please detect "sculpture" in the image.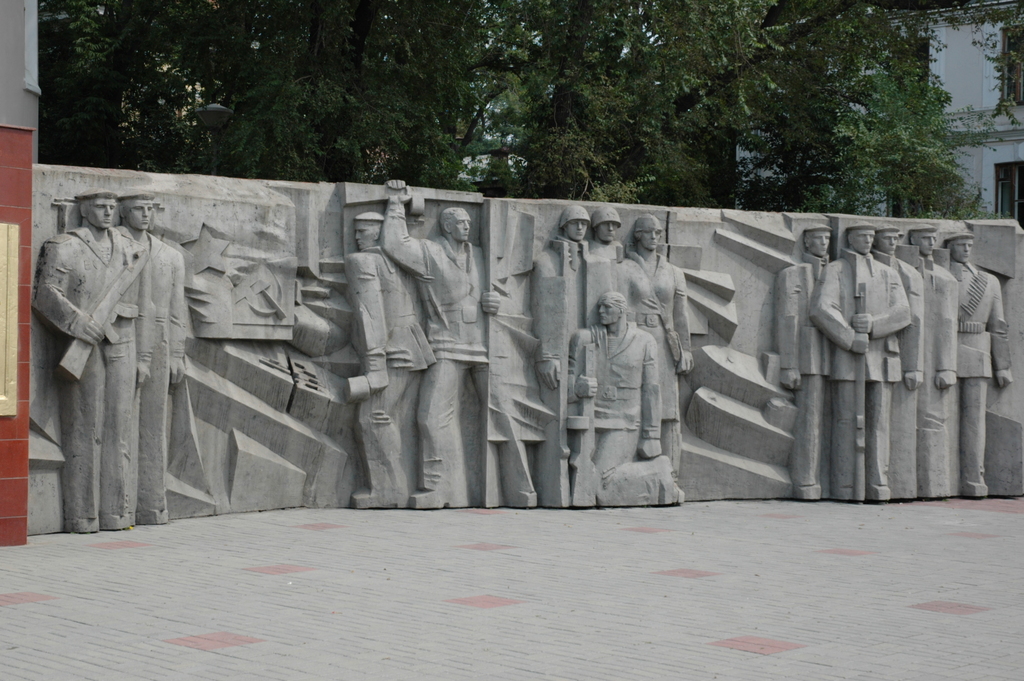
locate(33, 183, 194, 535).
